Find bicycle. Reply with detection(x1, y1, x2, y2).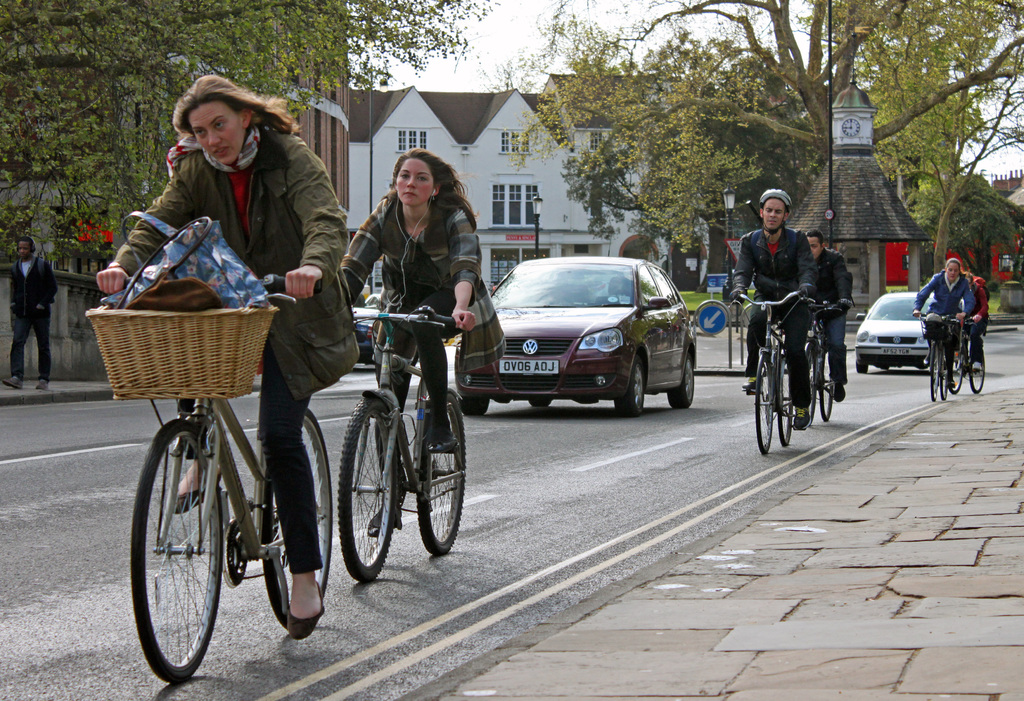
detection(909, 312, 952, 402).
